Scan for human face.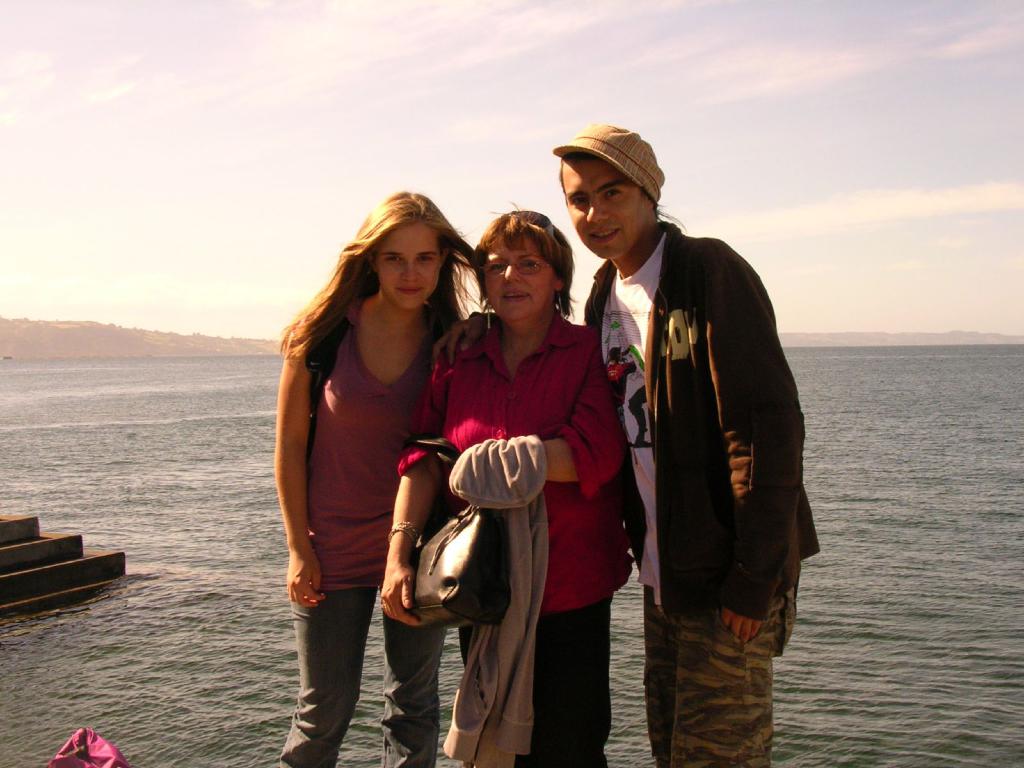
Scan result: box(483, 236, 551, 319).
